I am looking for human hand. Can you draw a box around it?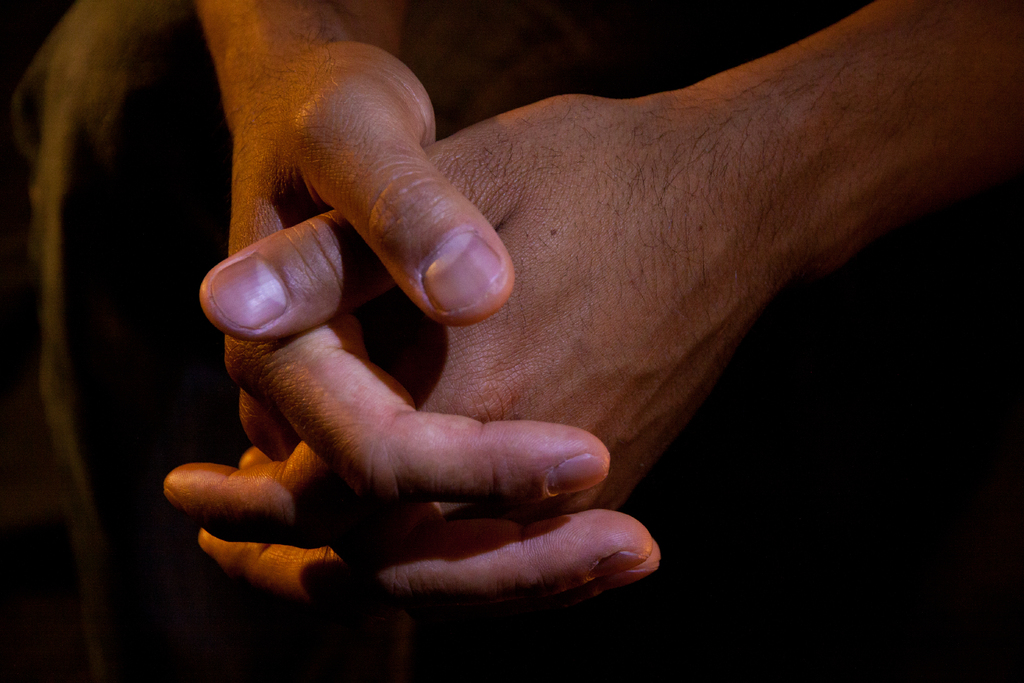
Sure, the bounding box is bbox=(224, 38, 662, 598).
